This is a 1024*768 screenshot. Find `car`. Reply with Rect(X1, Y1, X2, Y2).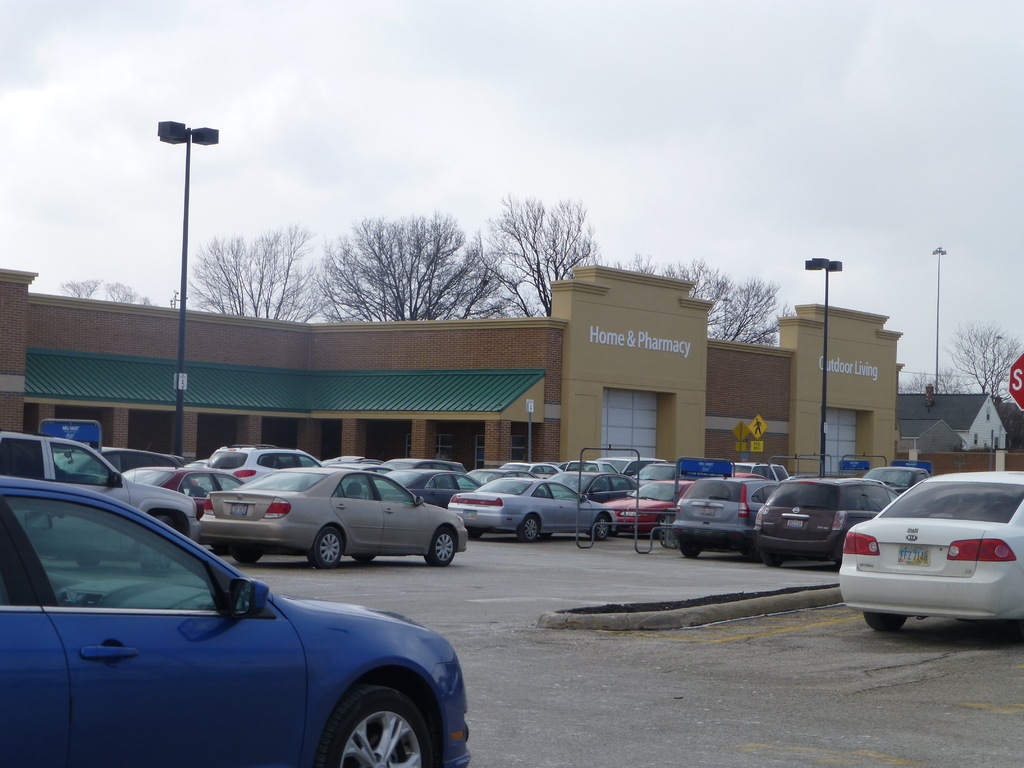
Rect(829, 476, 1023, 639).
